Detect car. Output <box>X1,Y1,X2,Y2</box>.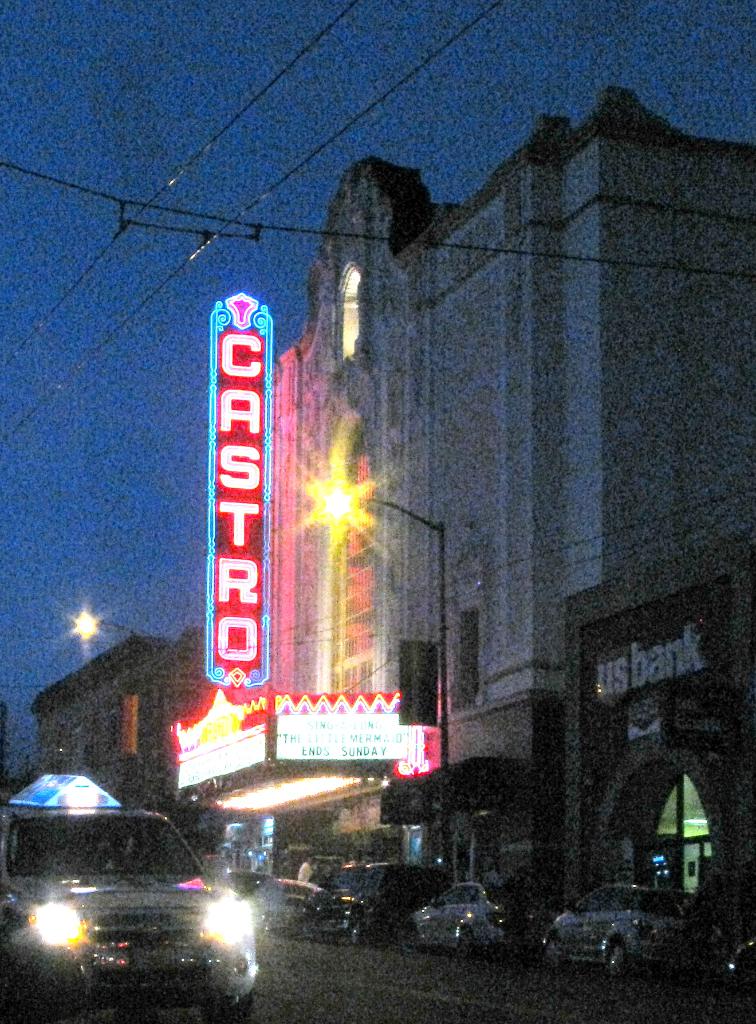
<box>319,865,454,946</box>.
